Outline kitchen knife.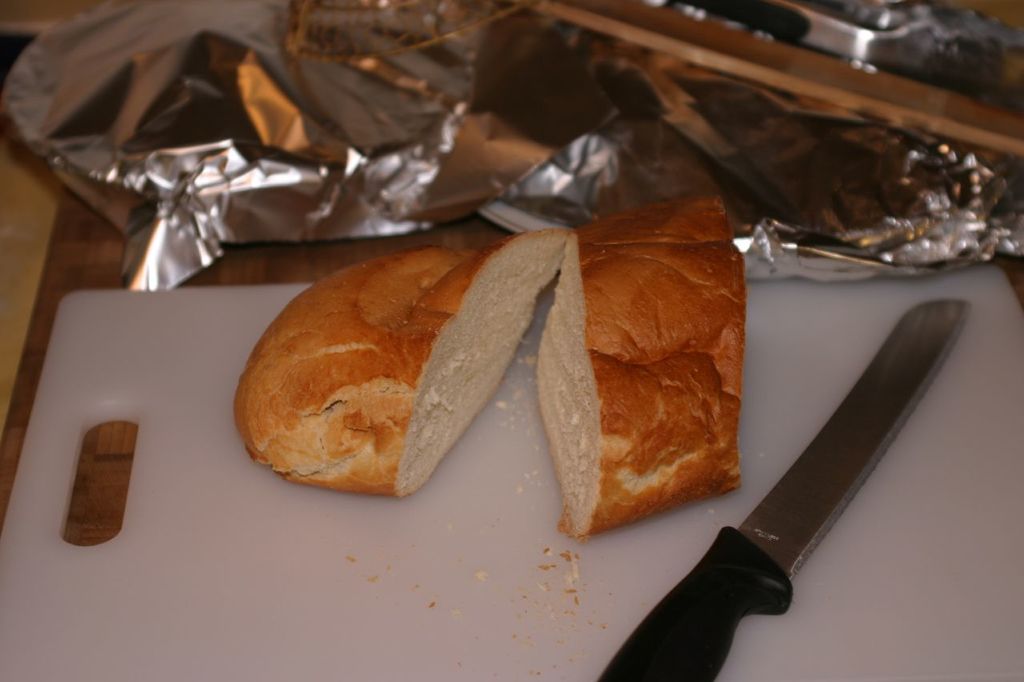
Outline: <bbox>593, 300, 966, 681</bbox>.
